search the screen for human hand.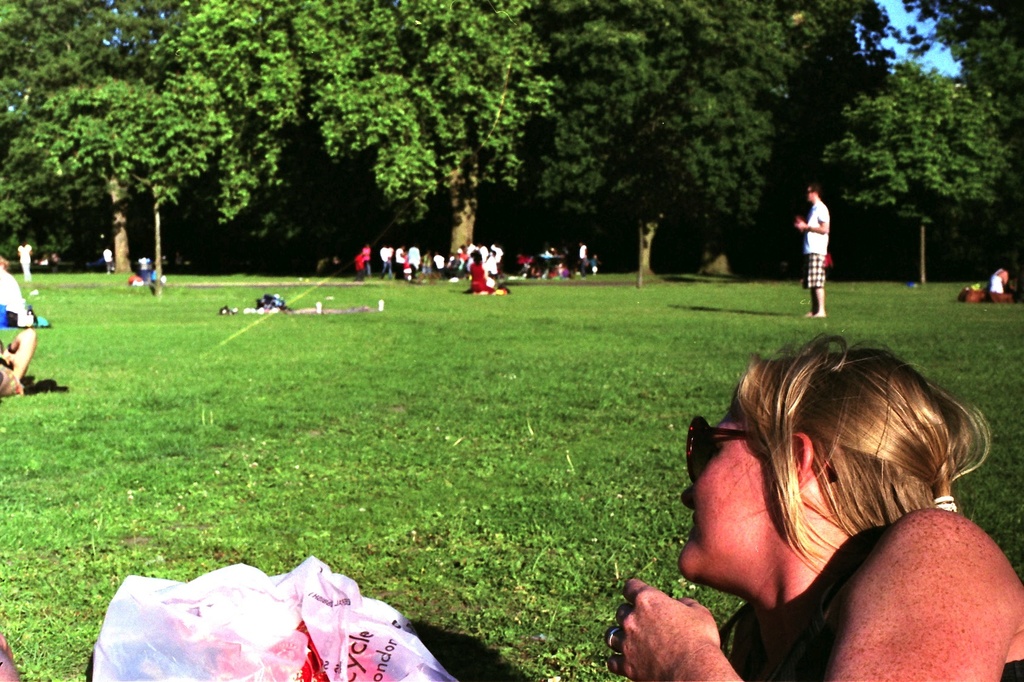
Found at [615,565,739,681].
